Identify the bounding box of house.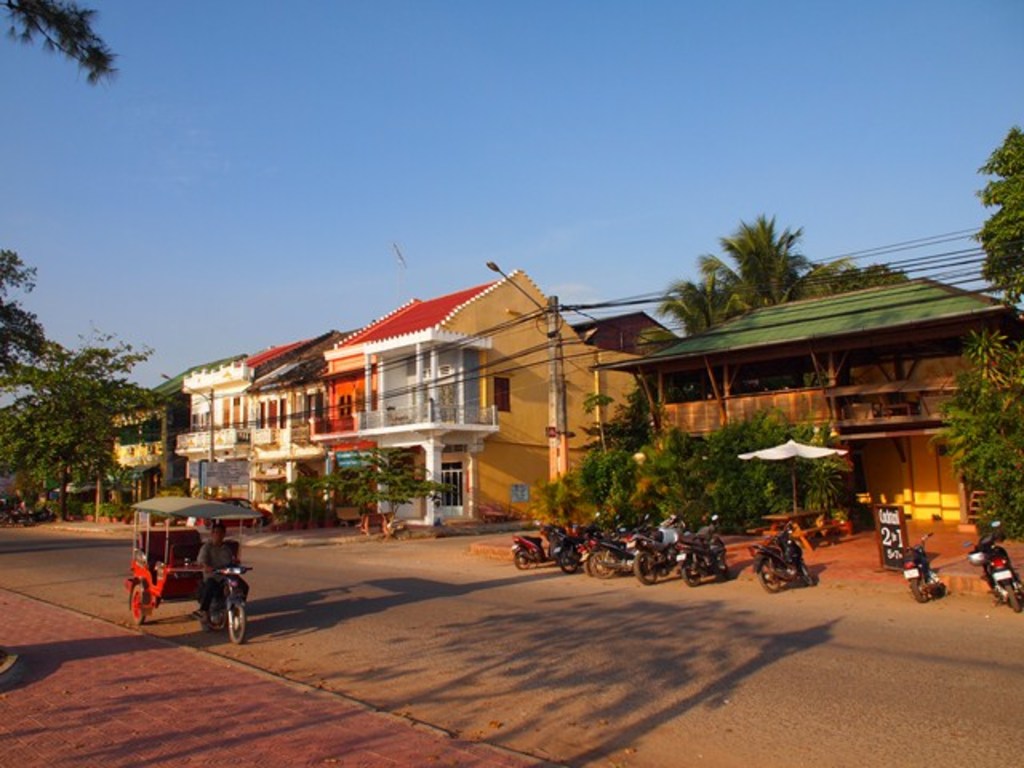
x1=238, y1=336, x2=355, y2=515.
